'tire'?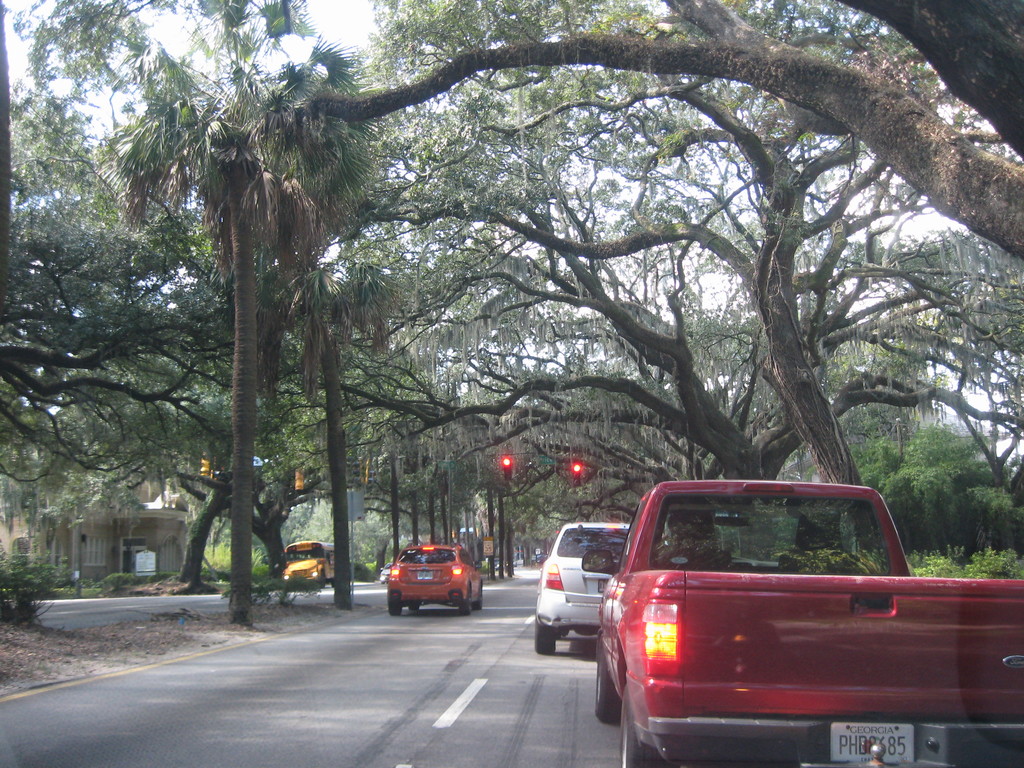
529 610 555 652
